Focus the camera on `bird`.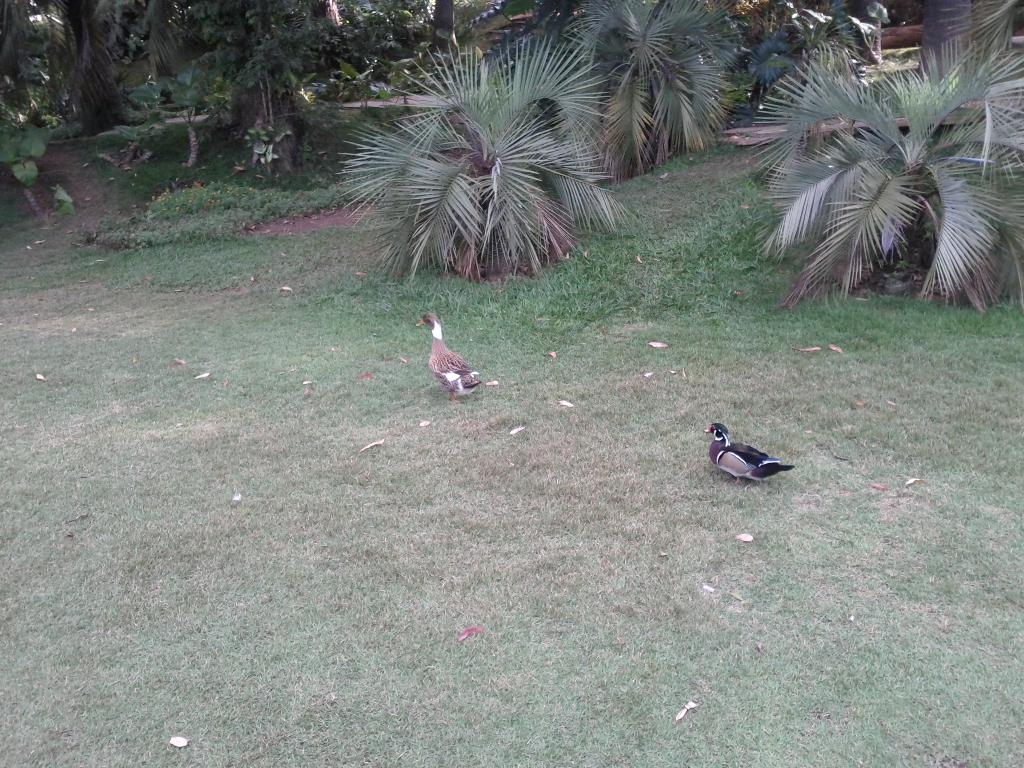
Focus region: bbox=[705, 424, 793, 482].
